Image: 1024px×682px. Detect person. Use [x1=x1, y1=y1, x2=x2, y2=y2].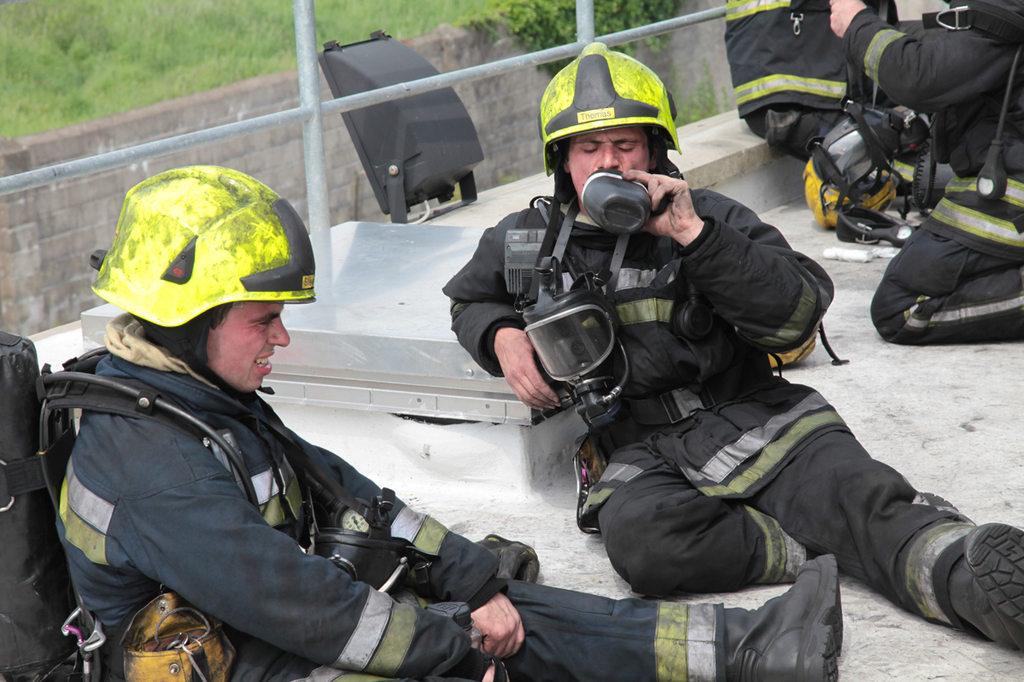
[x1=446, y1=38, x2=1023, y2=662].
